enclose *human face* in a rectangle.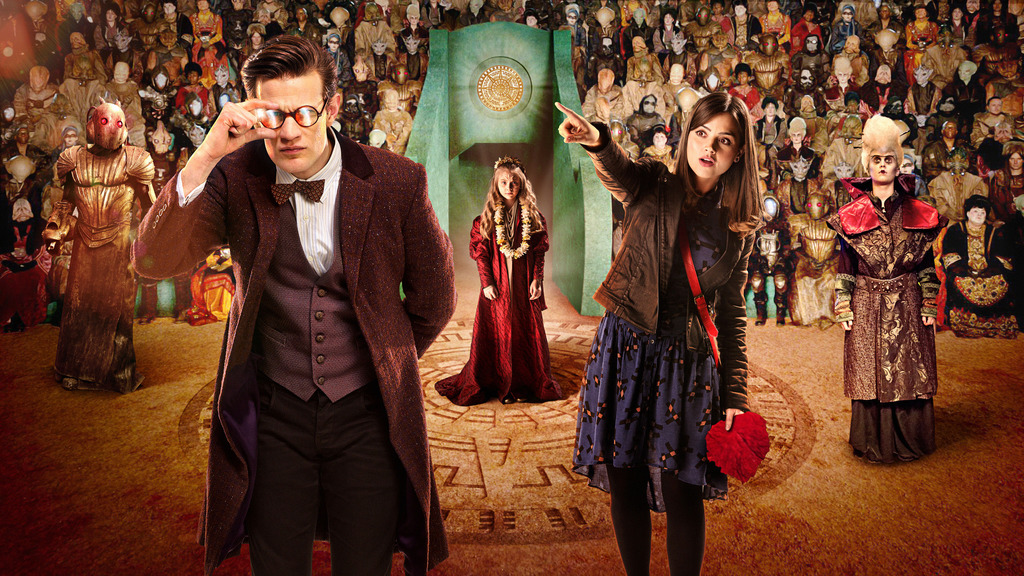
410/13/419/29.
